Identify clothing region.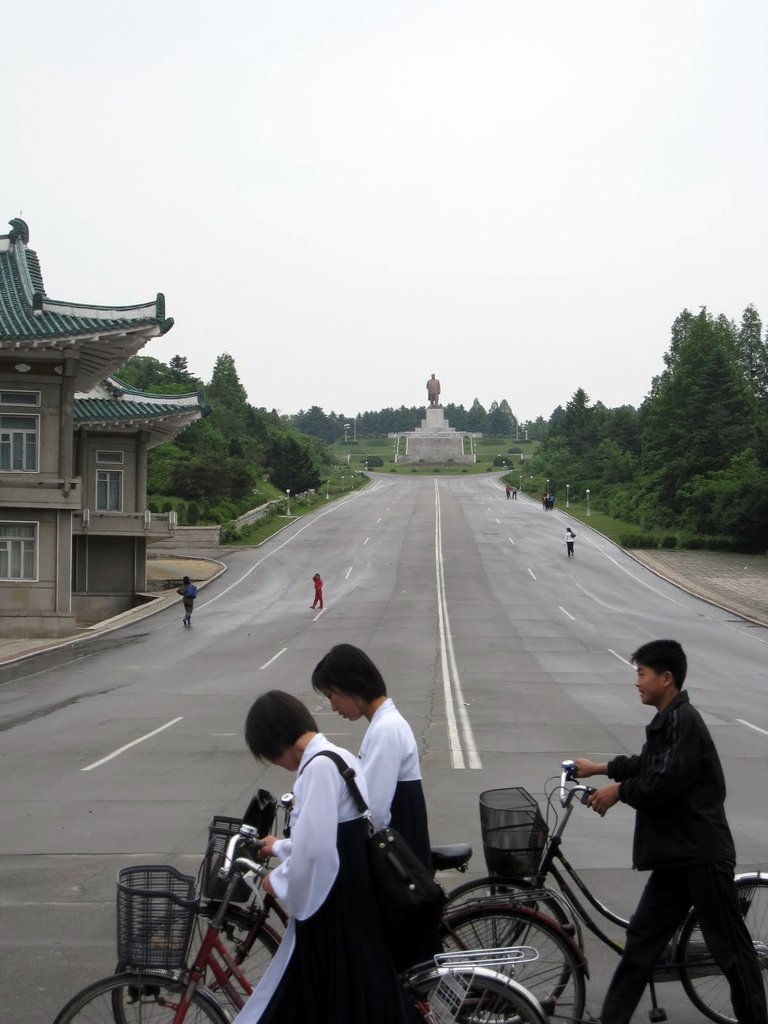
Region: 313:578:322:604.
